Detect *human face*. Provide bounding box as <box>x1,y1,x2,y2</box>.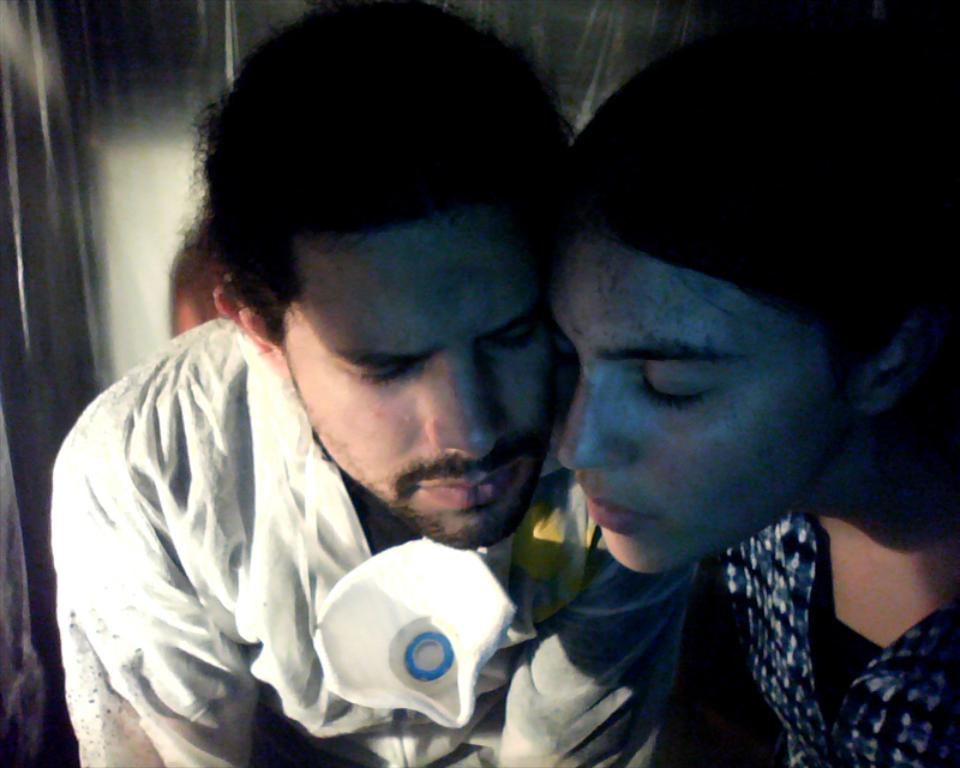
<box>546,223,833,566</box>.
